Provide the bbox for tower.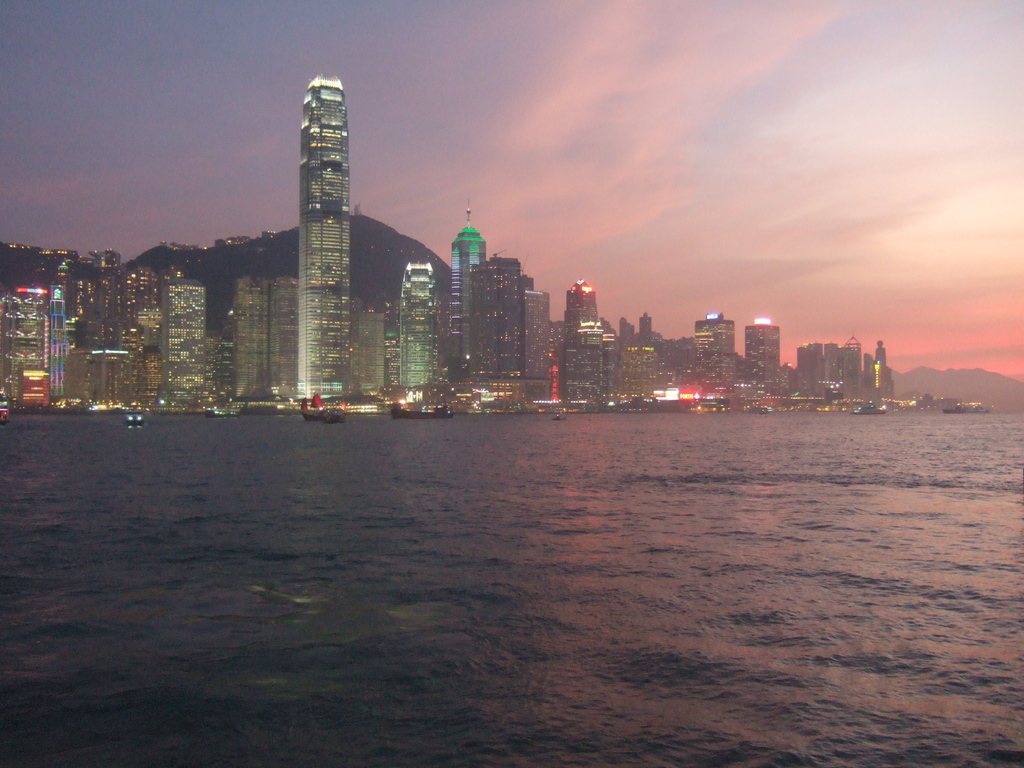
left=696, top=313, right=733, bottom=400.
